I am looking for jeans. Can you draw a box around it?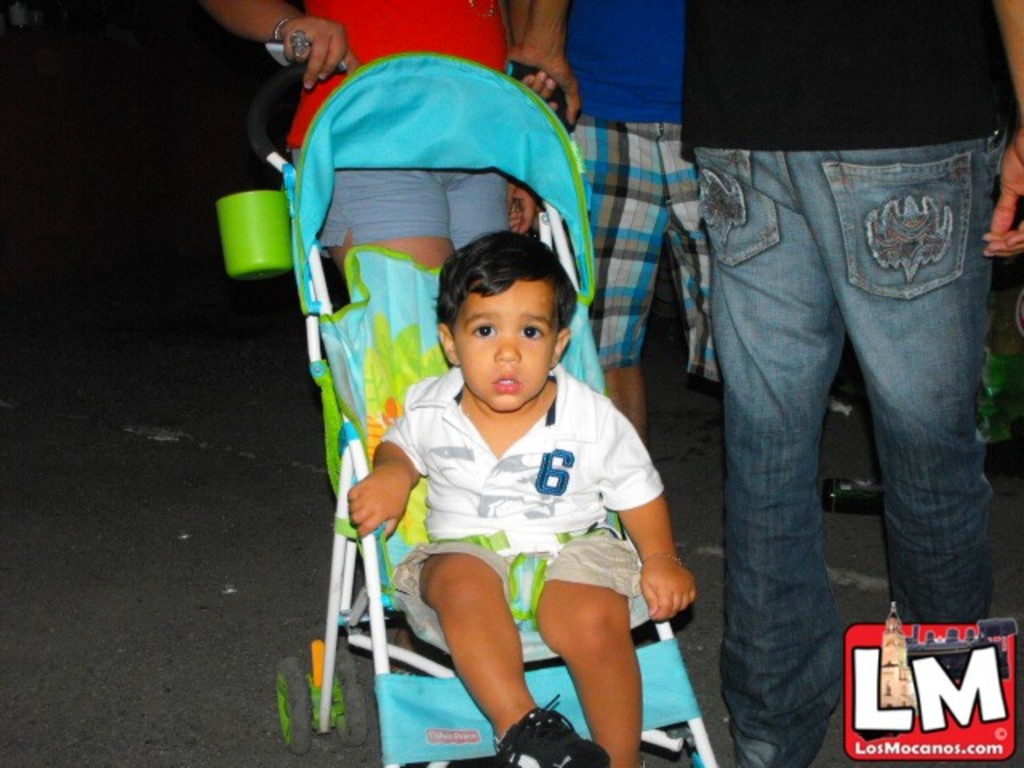
Sure, the bounding box is Rect(686, 78, 1003, 738).
